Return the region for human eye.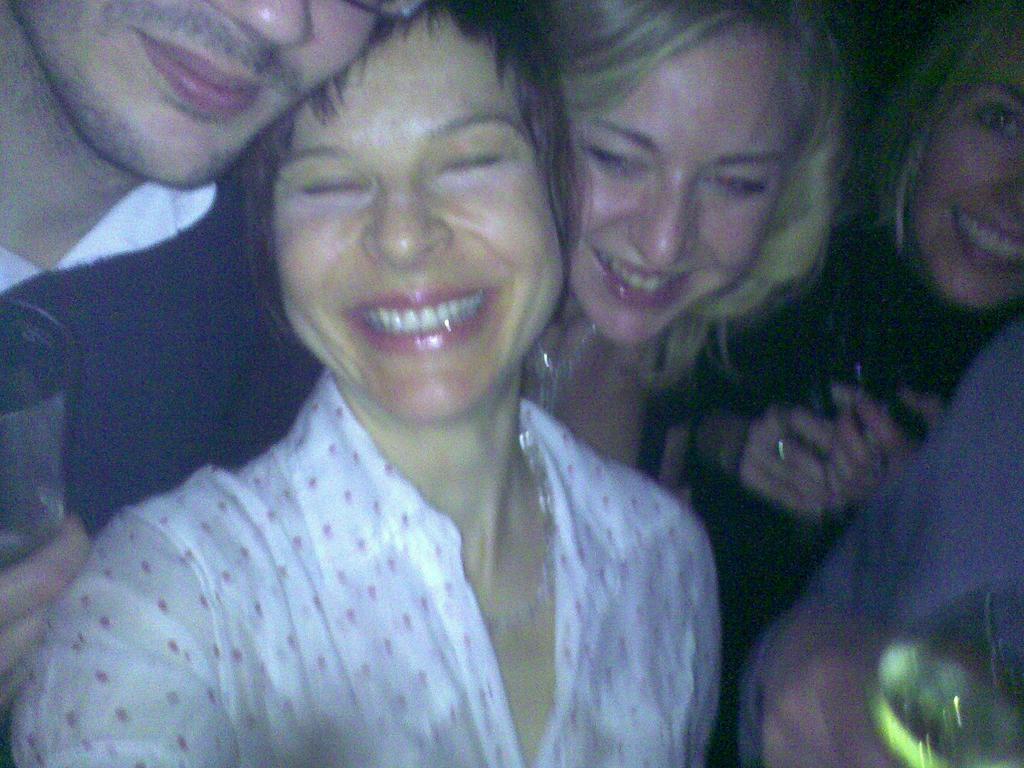
bbox=[436, 147, 504, 179].
